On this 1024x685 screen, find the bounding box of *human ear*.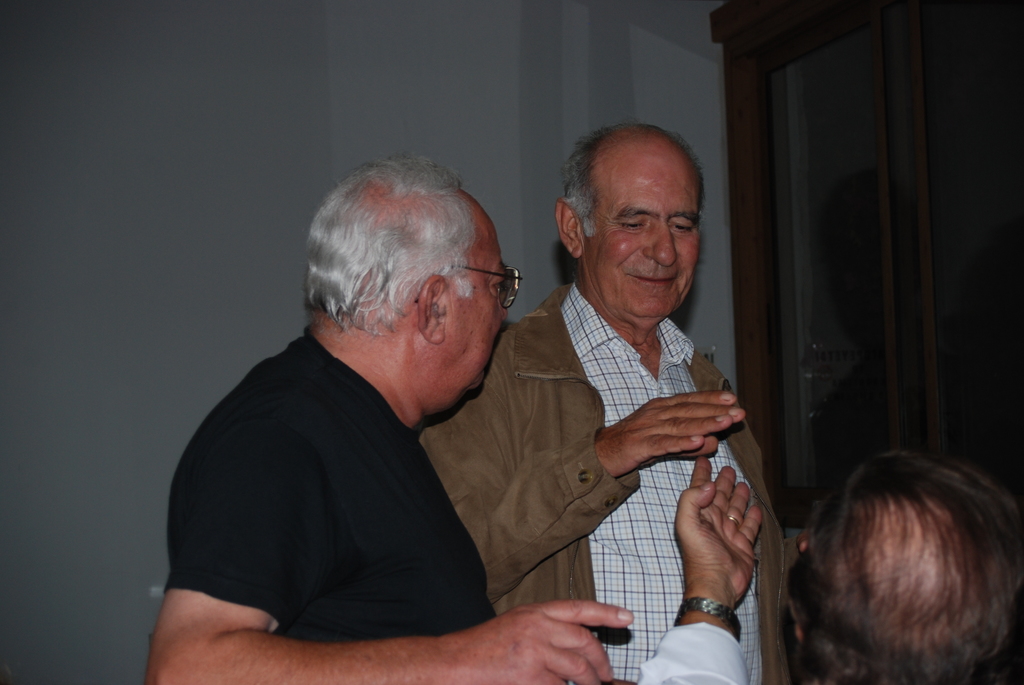
Bounding box: bbox=(420, 276, 446, 342).
